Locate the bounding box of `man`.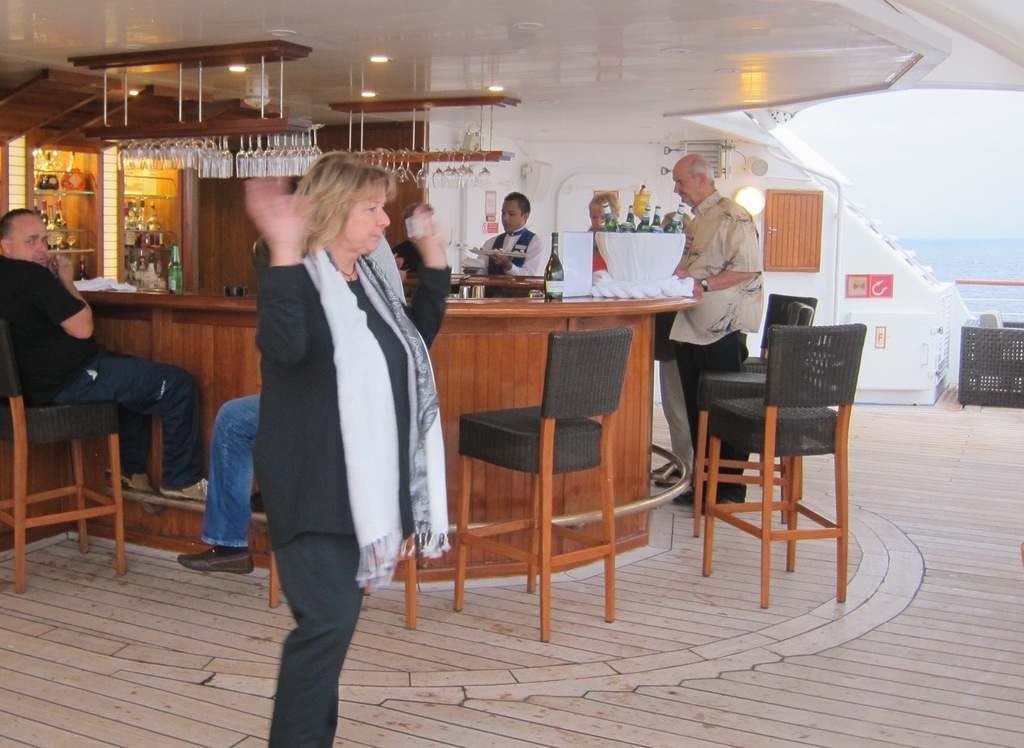
Bounding box: 183:194:445:571.
